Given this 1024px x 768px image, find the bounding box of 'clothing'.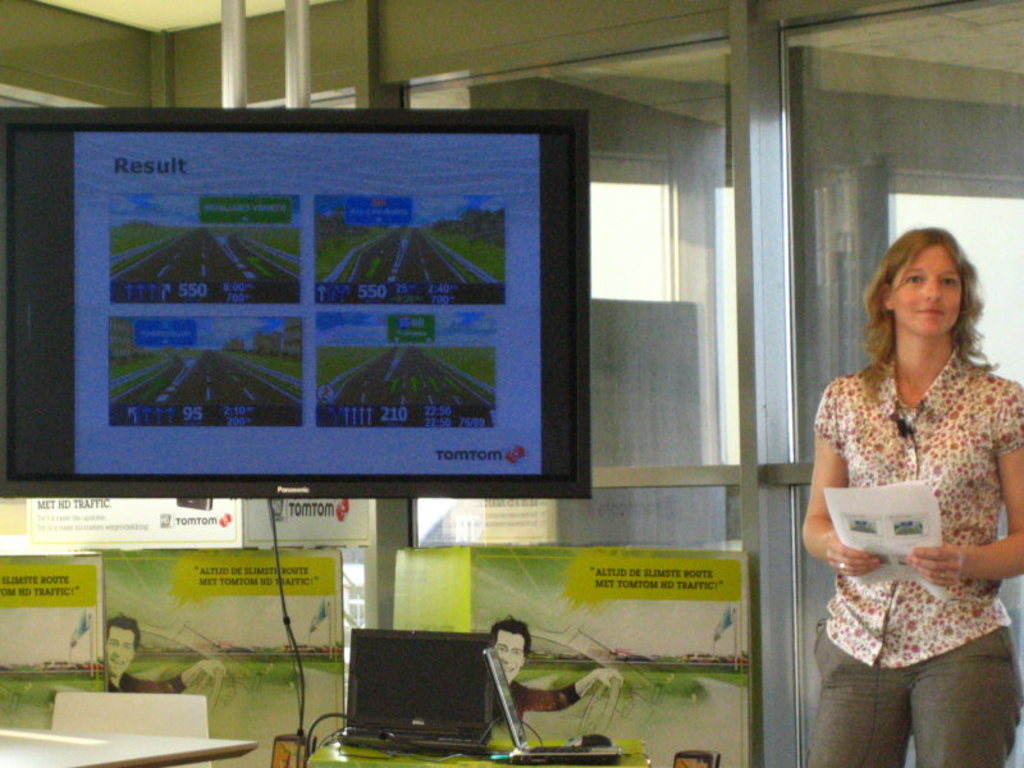
[503, 668, 591, 728].
